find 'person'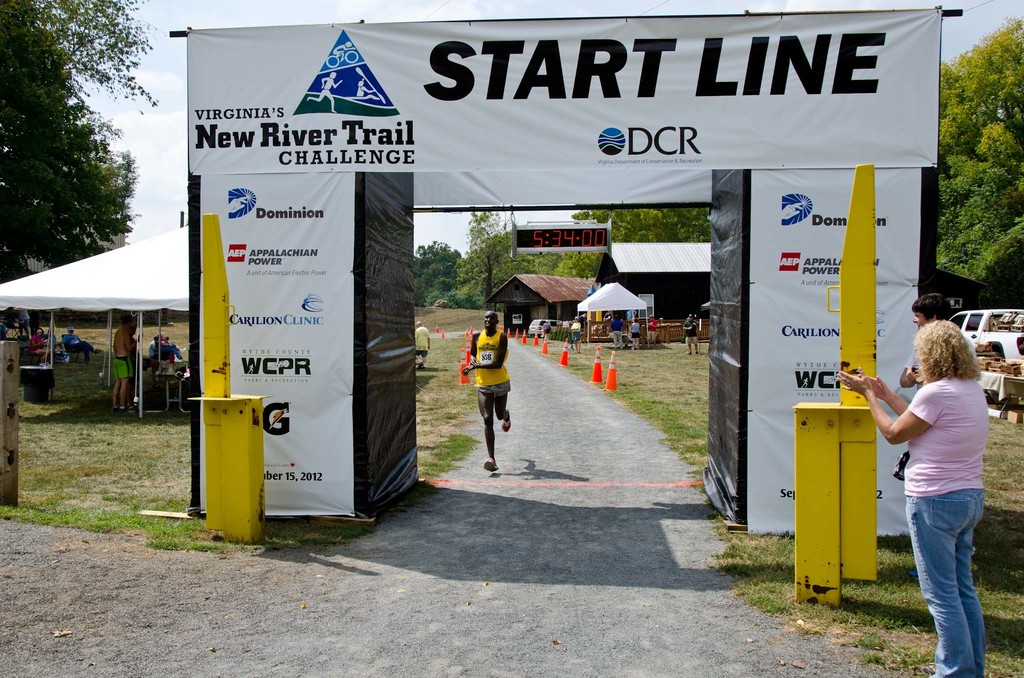
900, 291, 977, 581
